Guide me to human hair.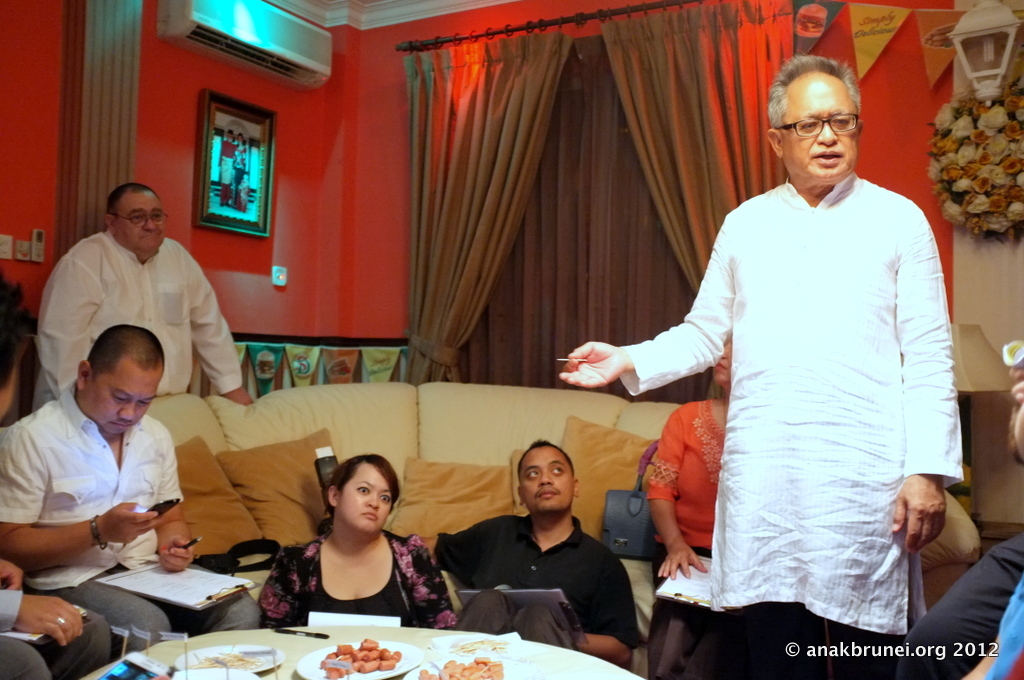
Guidance: 758:52:861:119.
